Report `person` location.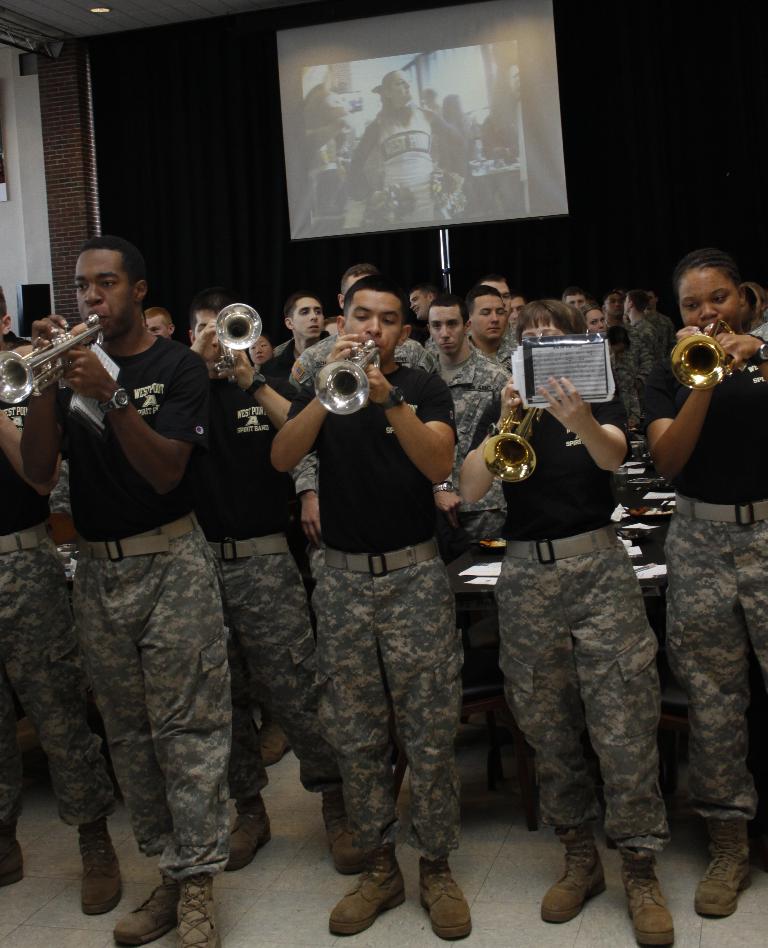
Report: bbox=(644, 247, 767, 918).
